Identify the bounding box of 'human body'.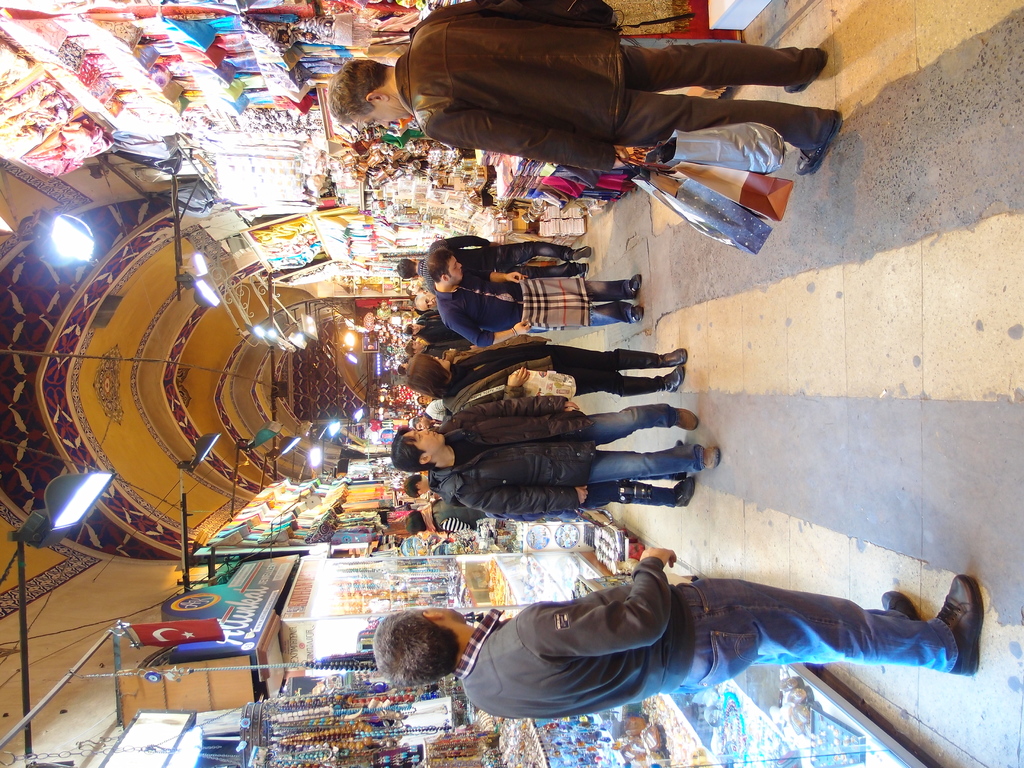
BBox(372, 549, 983, 723).
